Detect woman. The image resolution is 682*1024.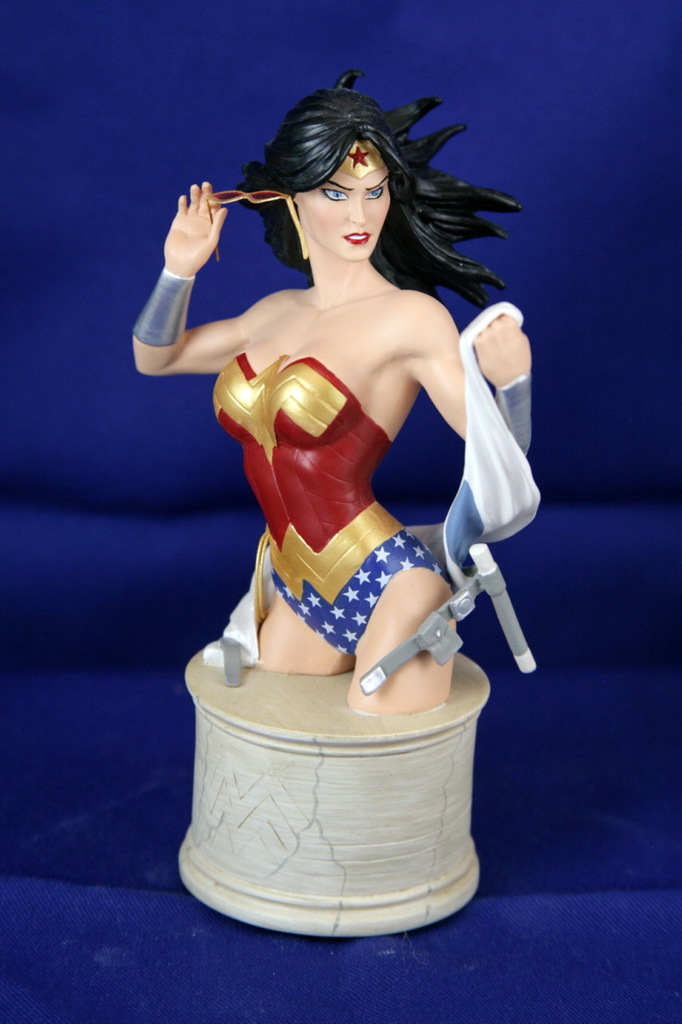
box(131, 62, 528, 712).
